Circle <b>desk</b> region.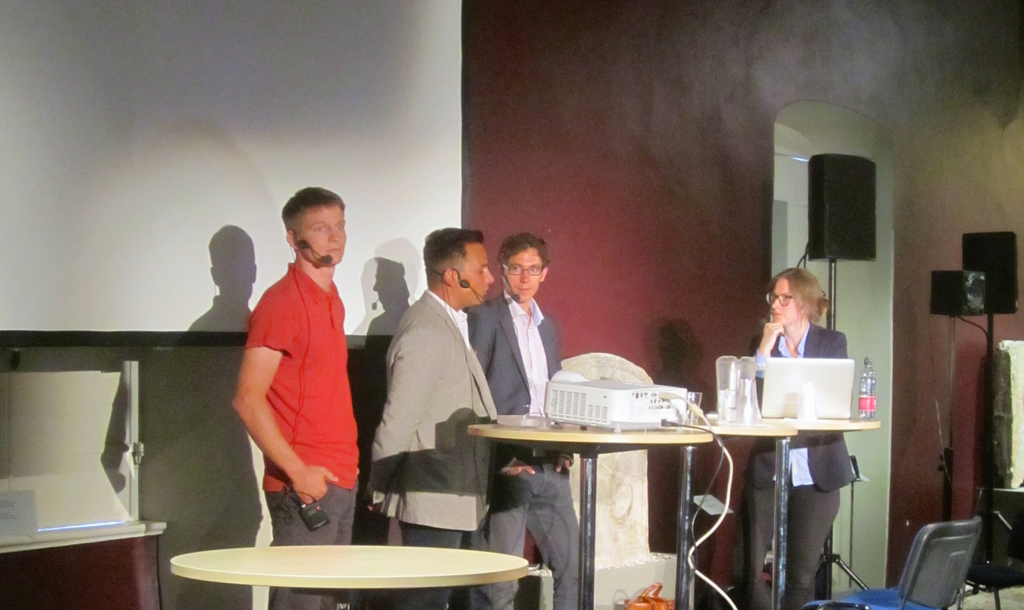
Region: BBox(458, 373, 739, 592).
